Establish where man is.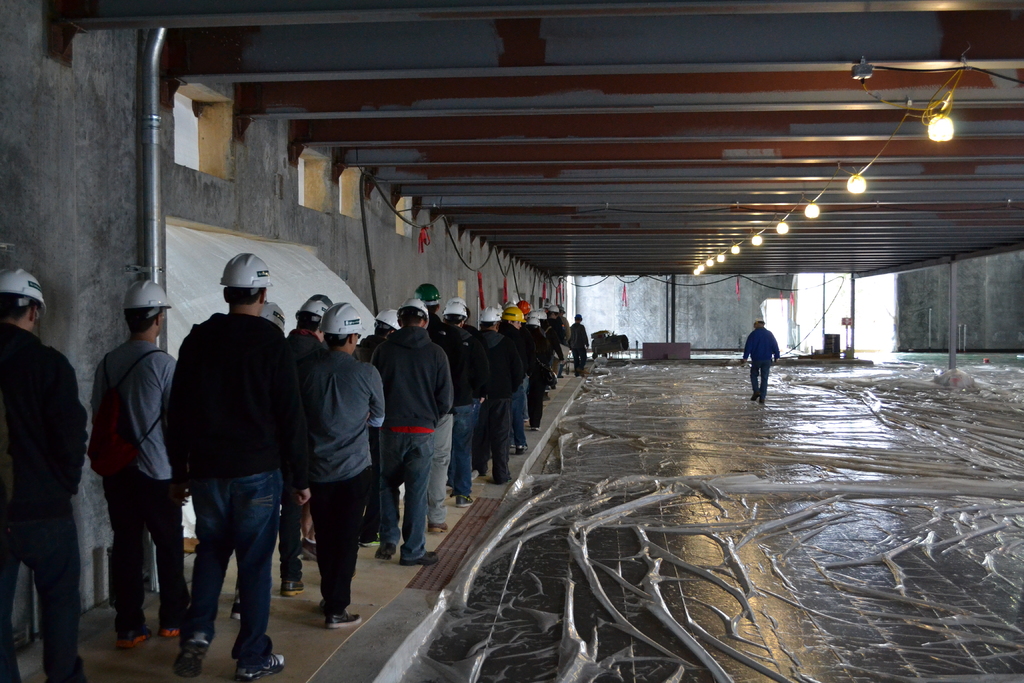
Established at 91 280 195 646.
